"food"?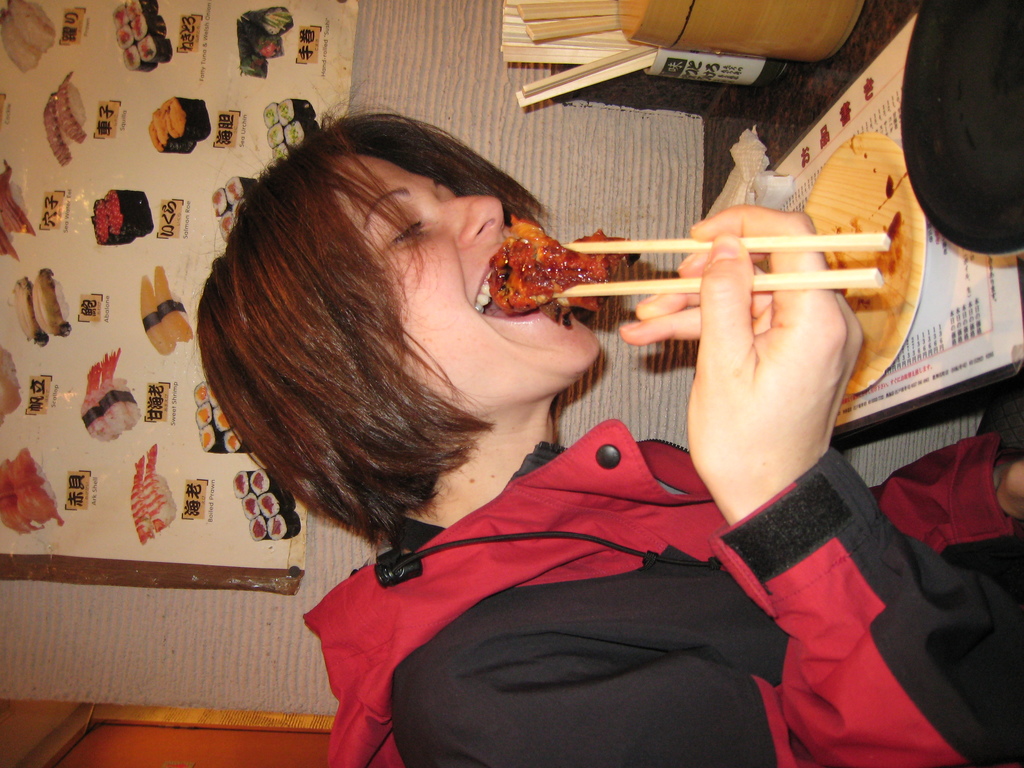
locate(139, 266, 193, 353)
